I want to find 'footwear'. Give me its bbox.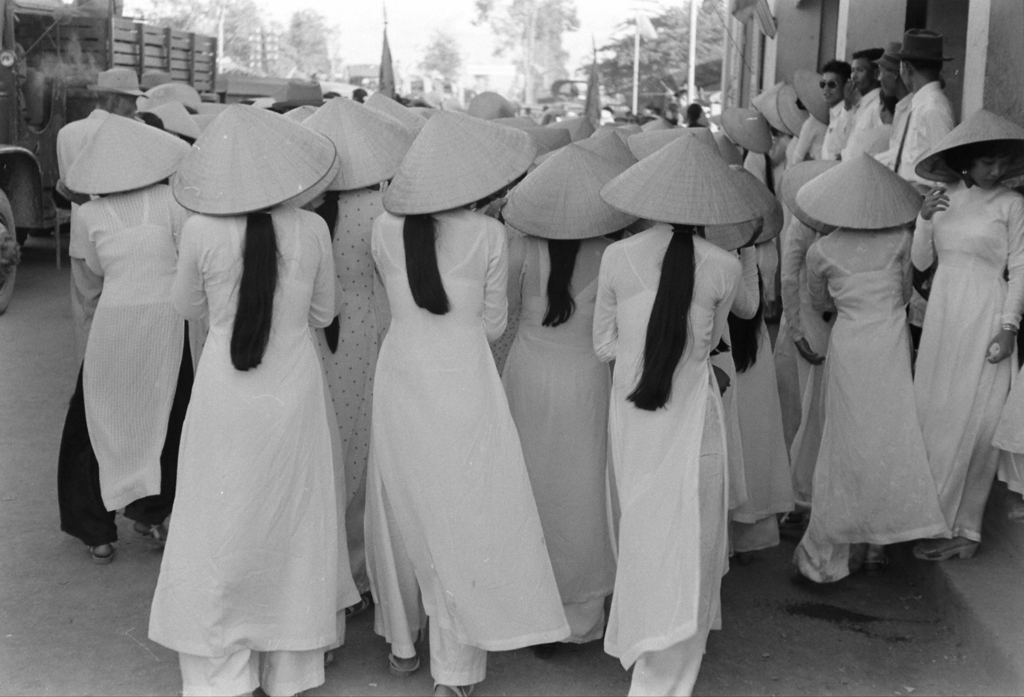
box=[87, 548, 118, 568].
